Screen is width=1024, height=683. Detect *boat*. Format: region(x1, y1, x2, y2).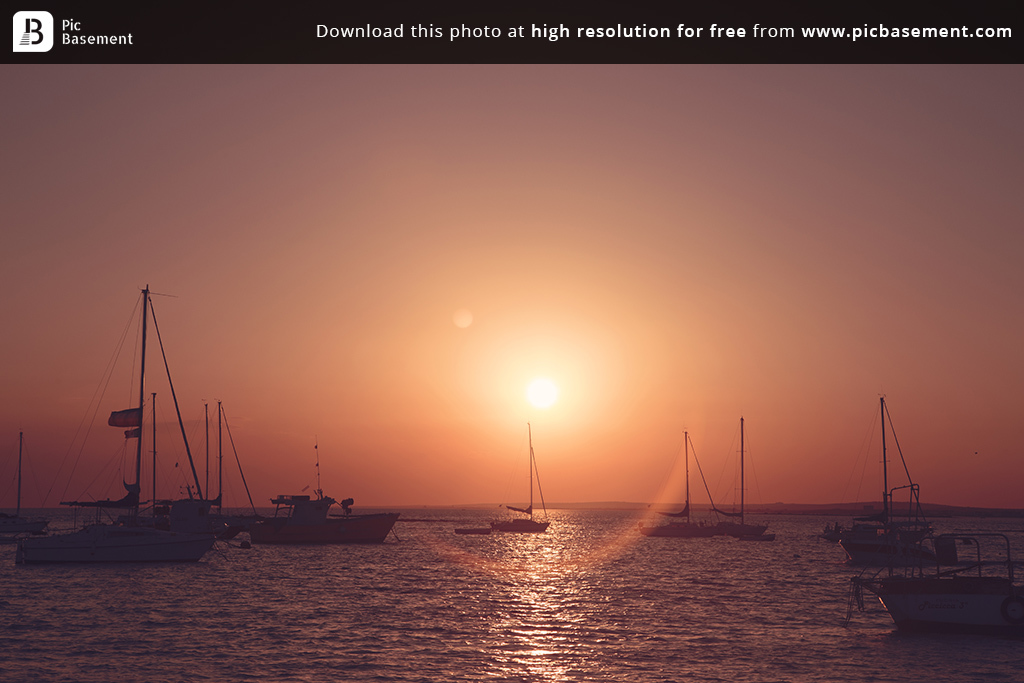
region(1, 432, 54, 548).
